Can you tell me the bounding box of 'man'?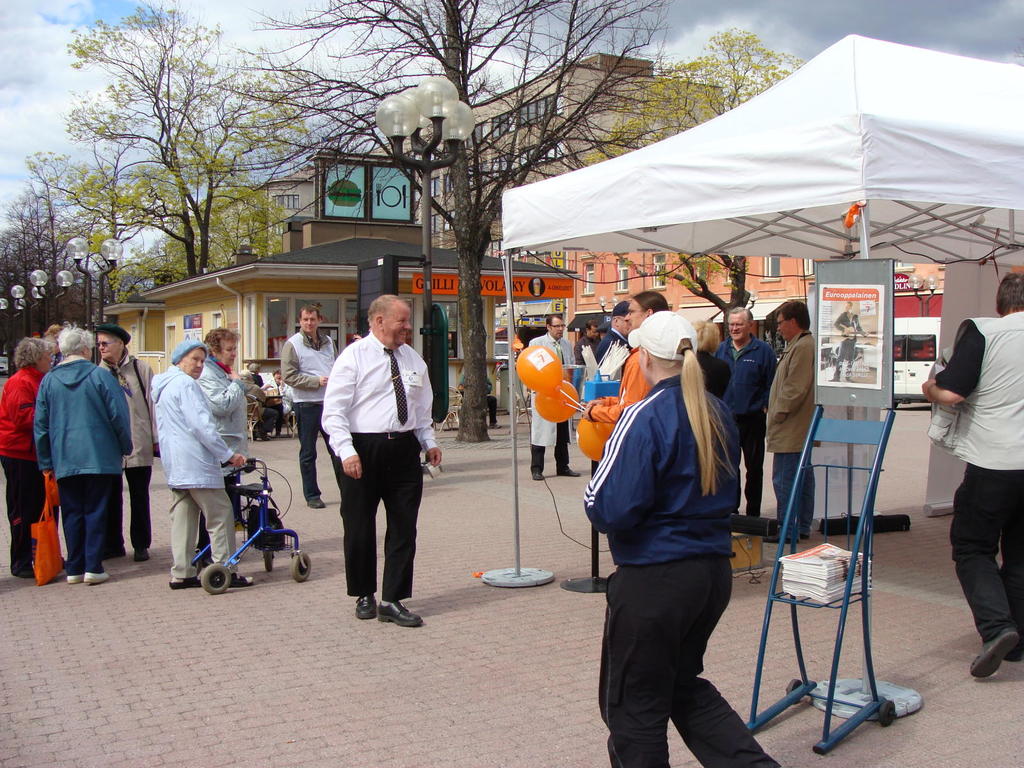
box(237, 371, 276, 441).
